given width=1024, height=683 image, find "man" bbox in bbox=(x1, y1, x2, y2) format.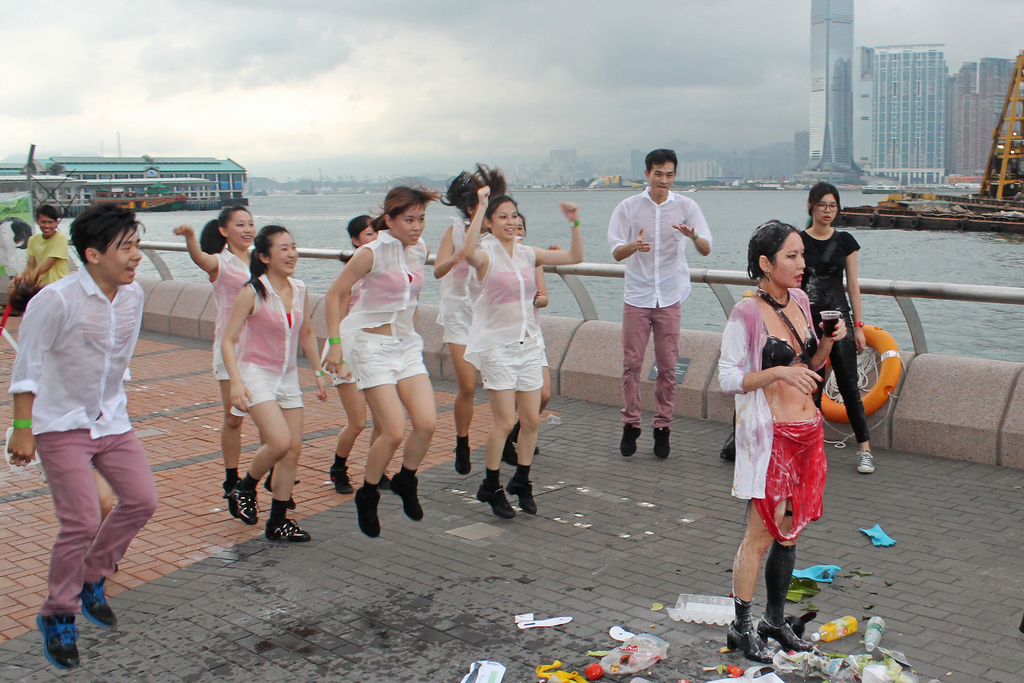
bbox=(6, 208, 70, 317).
